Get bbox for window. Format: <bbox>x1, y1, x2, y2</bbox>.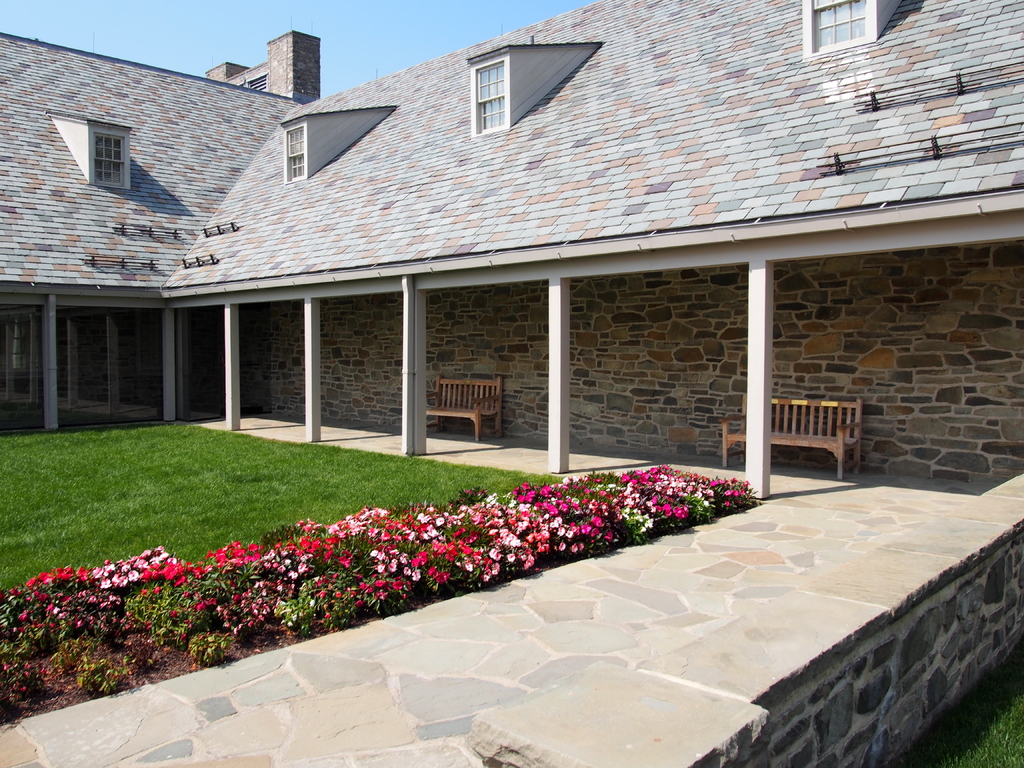
<bbox>810, 0, 866, 49</bbox>.
